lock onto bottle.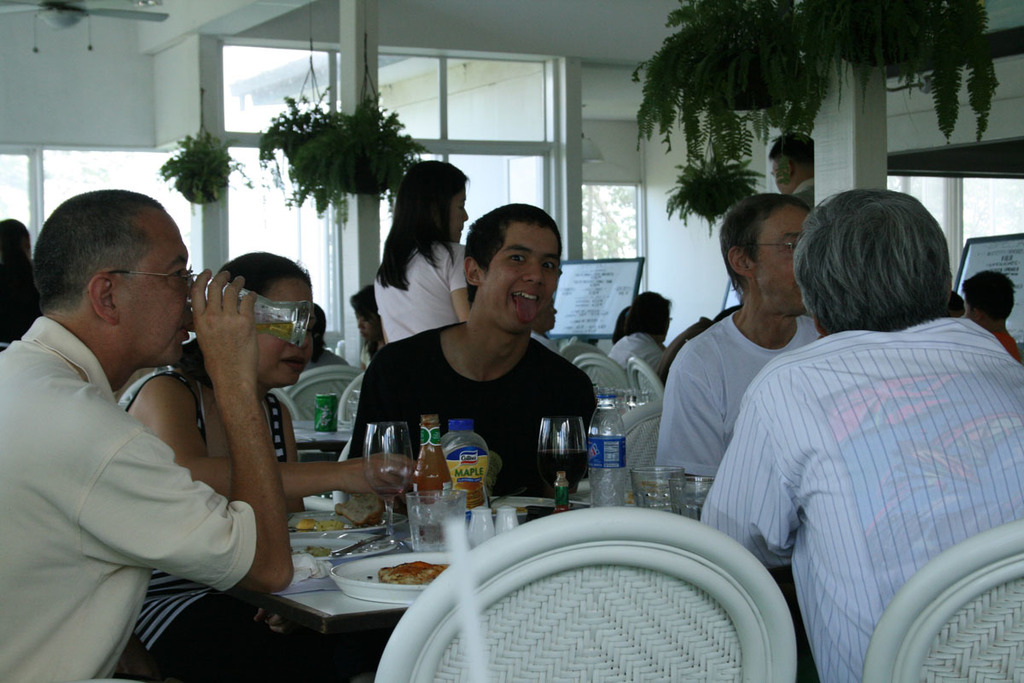
Locked: 410 412 458 543.
